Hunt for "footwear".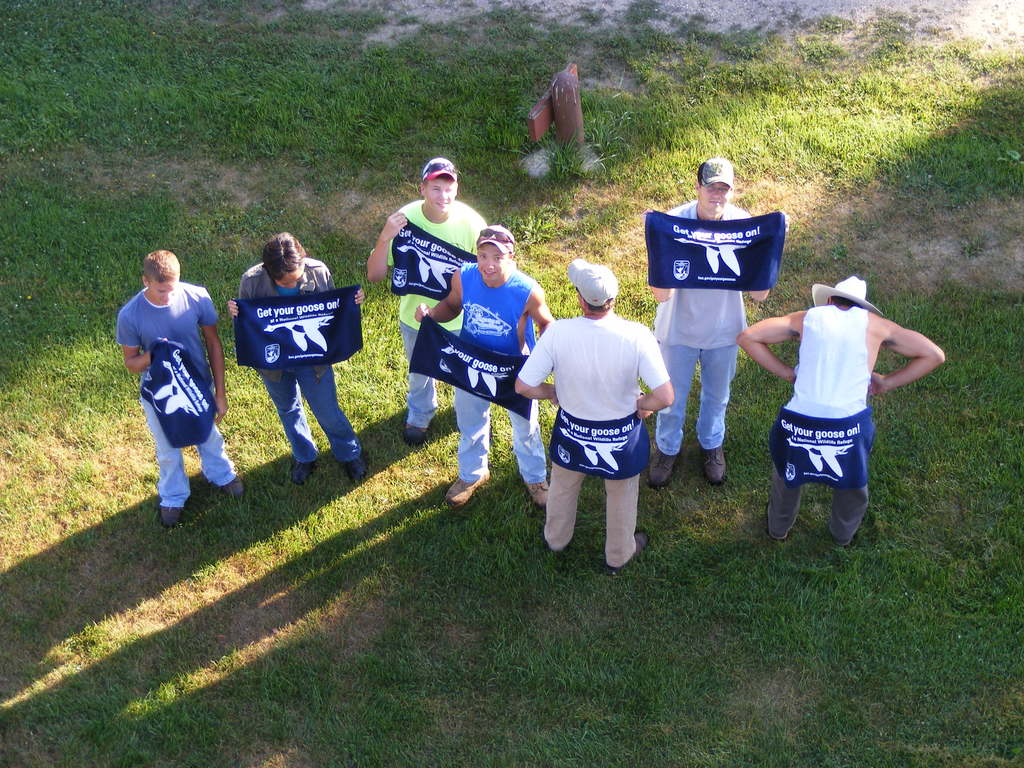
Hunted down at rect(832, 535, 853, 548).
